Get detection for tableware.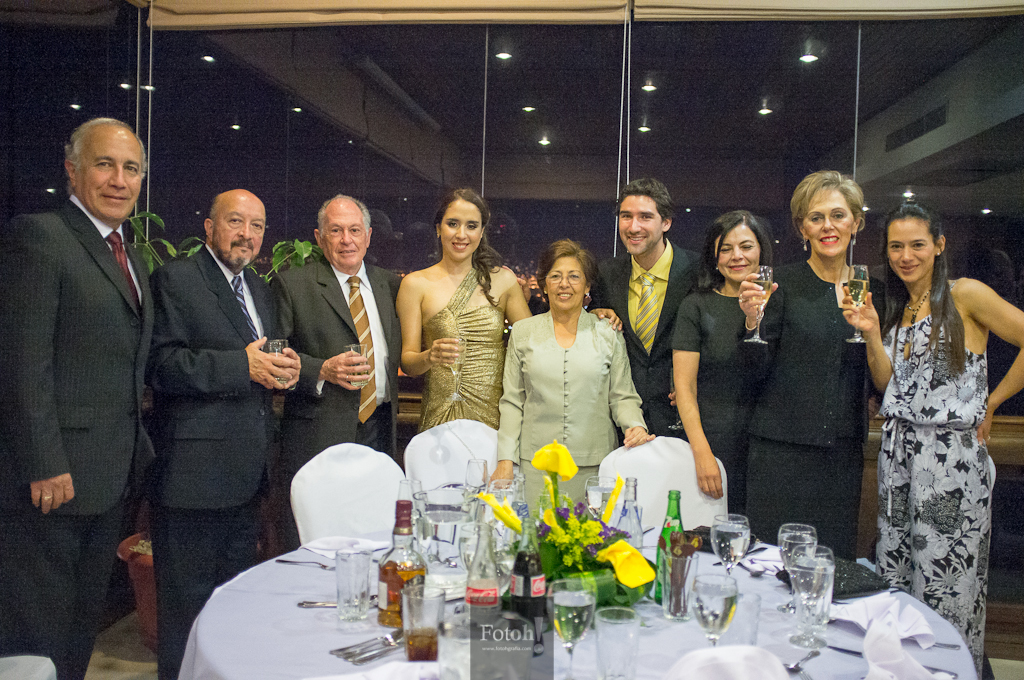
Detection: 695,572,740,647.
